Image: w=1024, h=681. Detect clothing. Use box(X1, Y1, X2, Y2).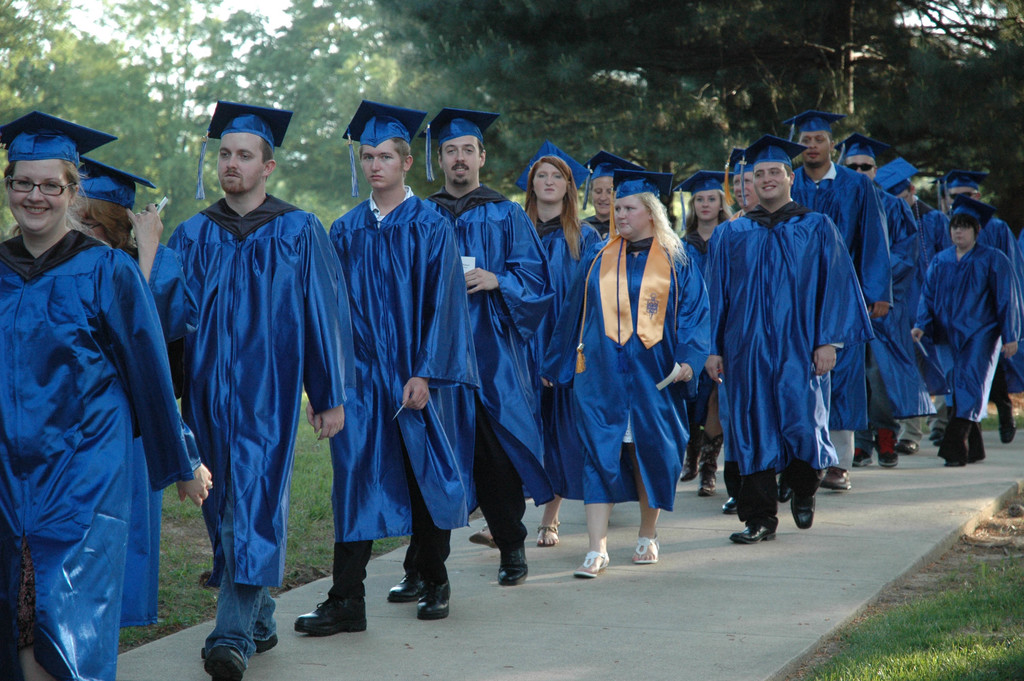
box(748, 140, 802, 165).
